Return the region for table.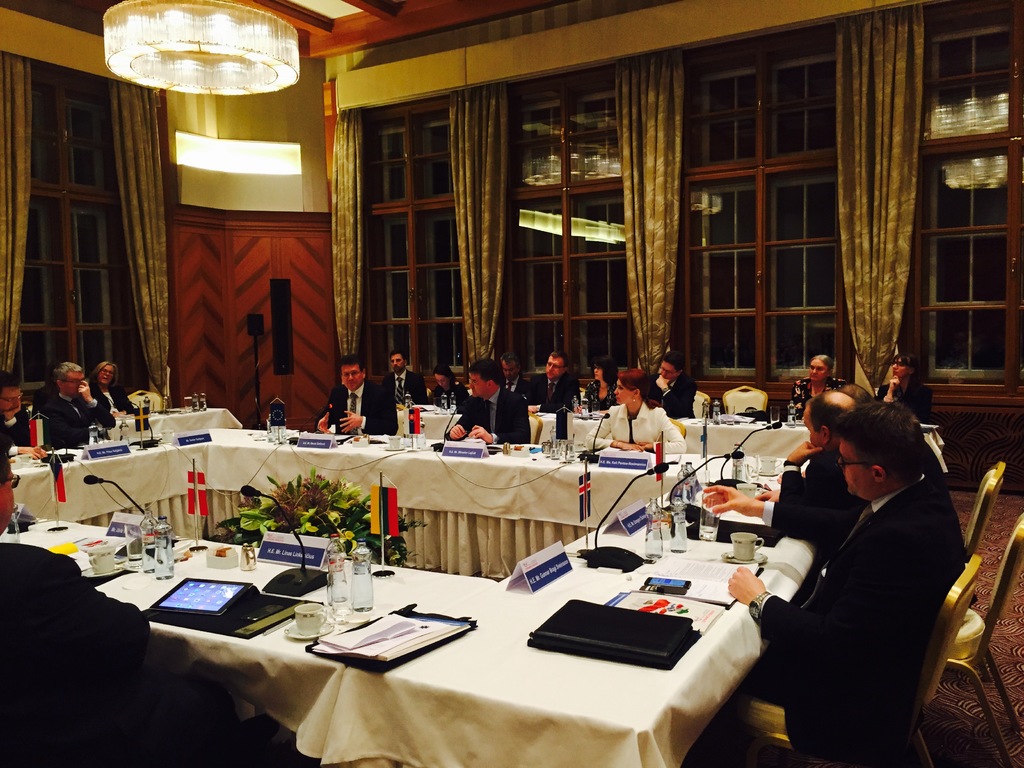
x1=8 y1=421 x2=812 y2=767.
